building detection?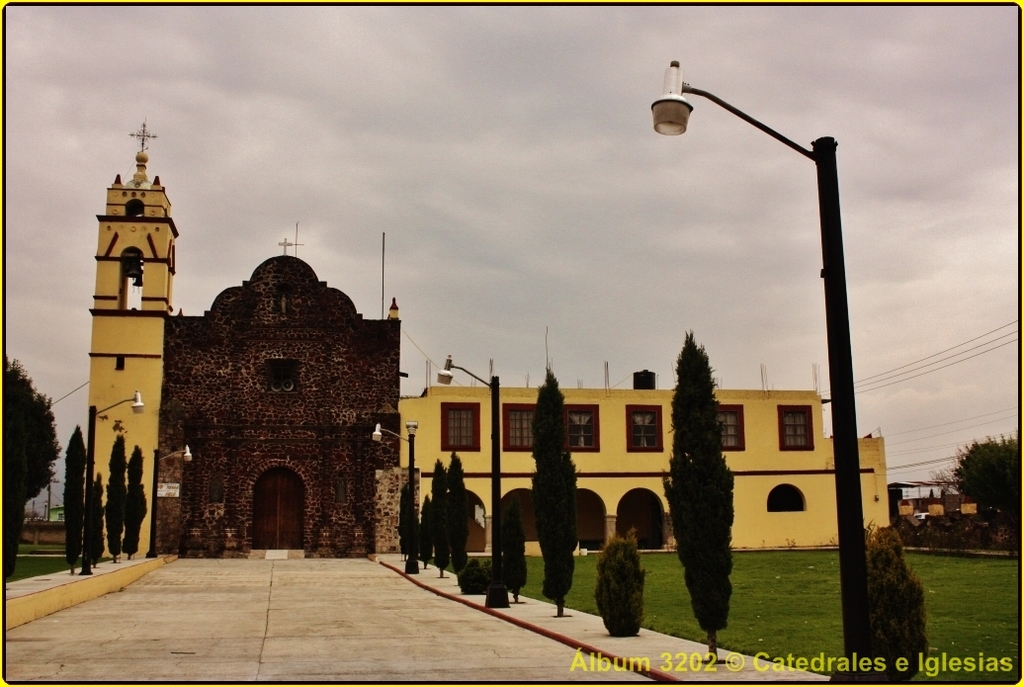
box=[83, 121, 887, 557]
